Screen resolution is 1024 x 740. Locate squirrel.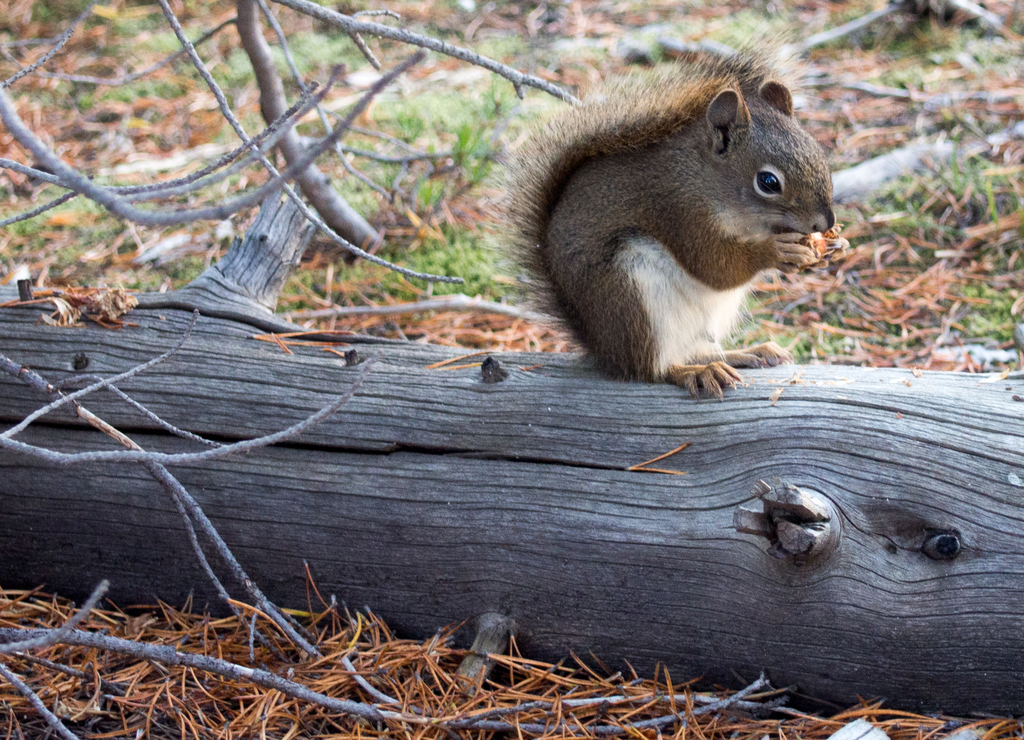
rect(494, 45, 840, 399).
